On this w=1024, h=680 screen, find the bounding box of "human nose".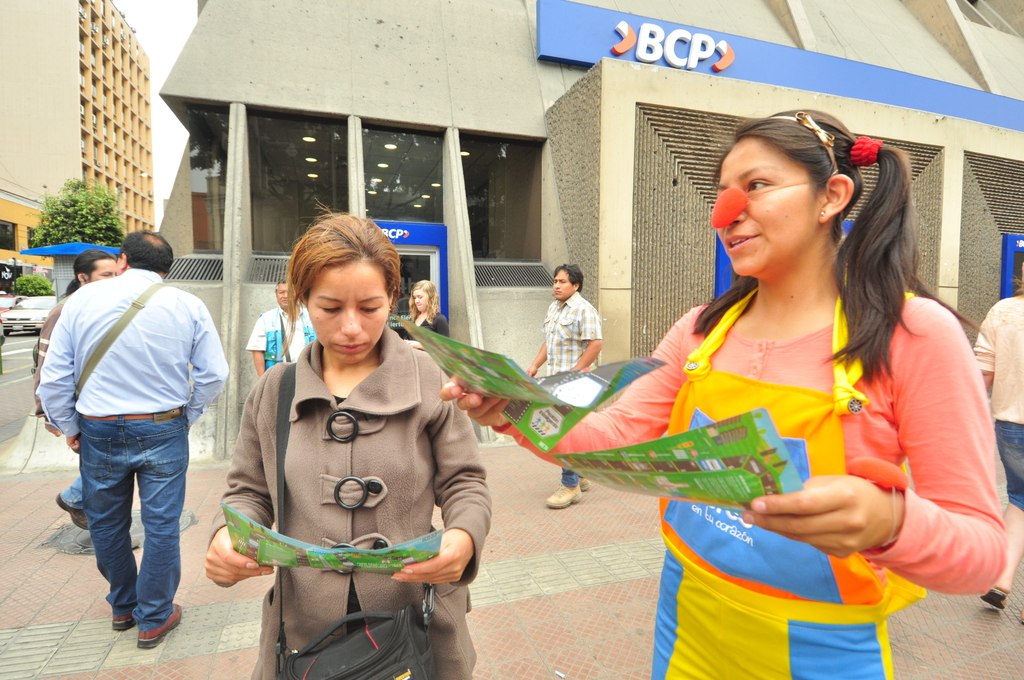
Bounding box: 335/308/367/337.
